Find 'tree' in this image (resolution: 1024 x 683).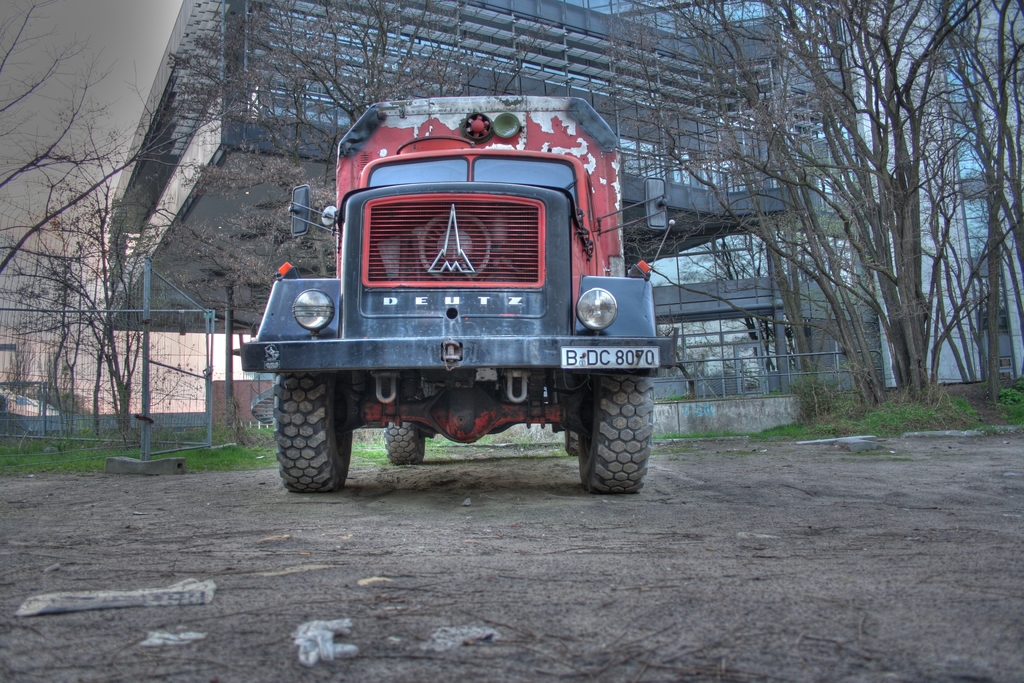
left=0, top=108, right=186, bottom=452.
